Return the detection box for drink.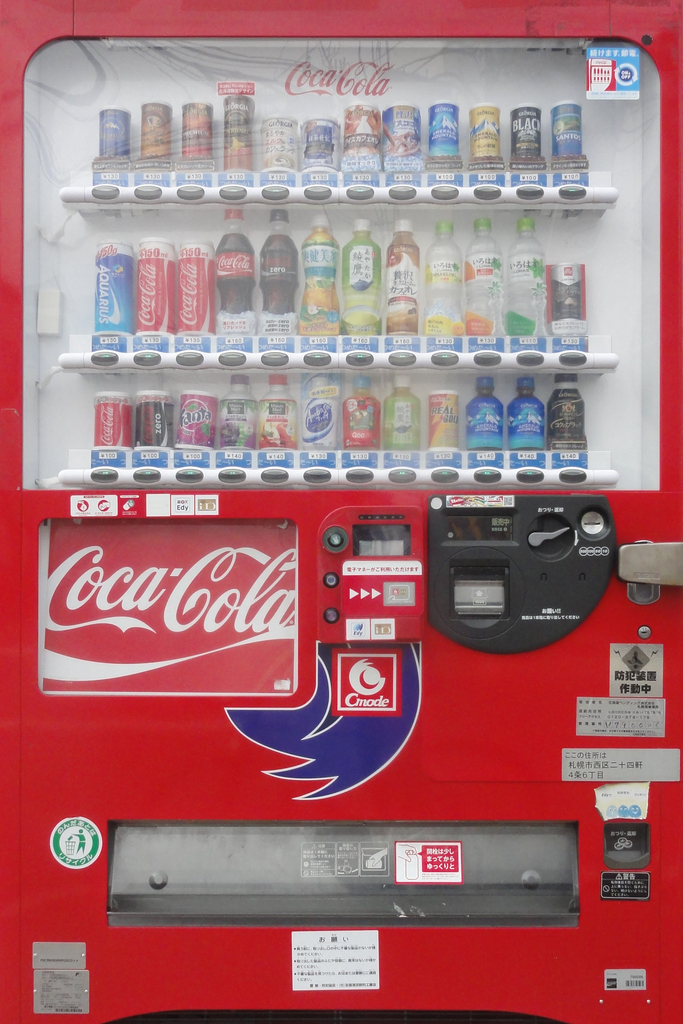
crop(340, 224, 381, 341).
